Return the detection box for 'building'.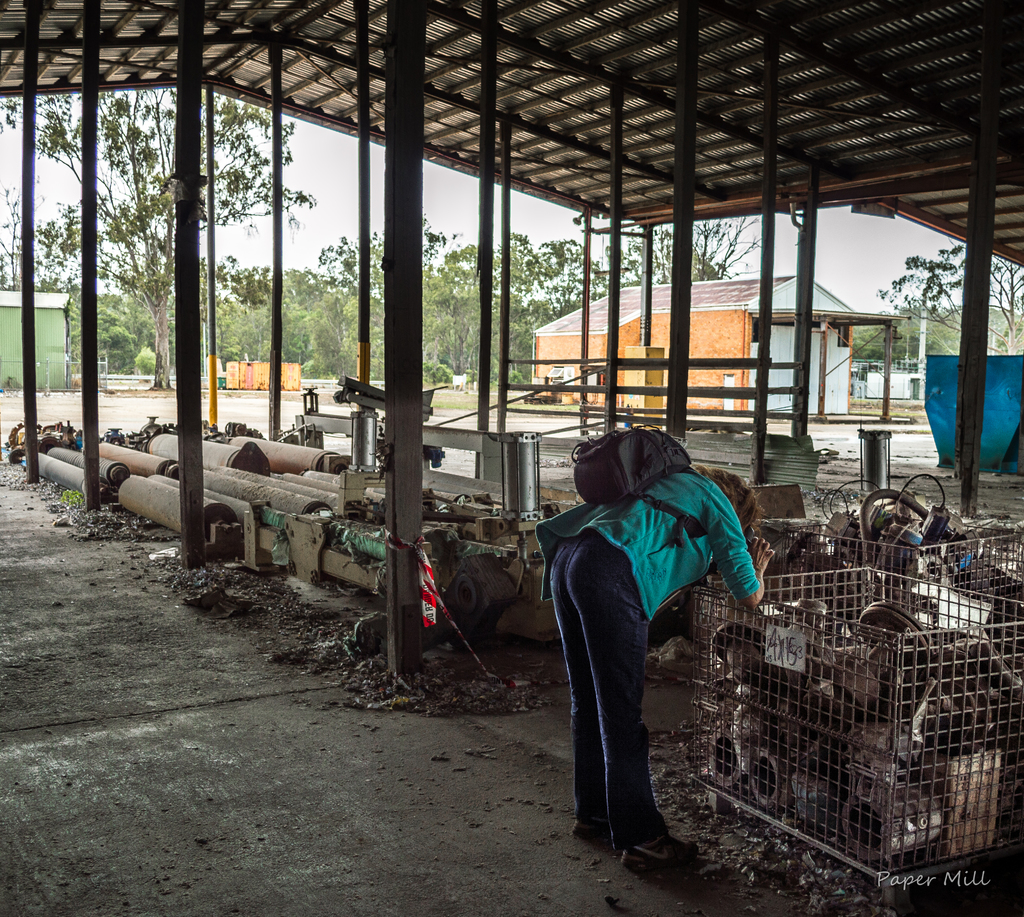
box=[228, 358, 301, 391].
